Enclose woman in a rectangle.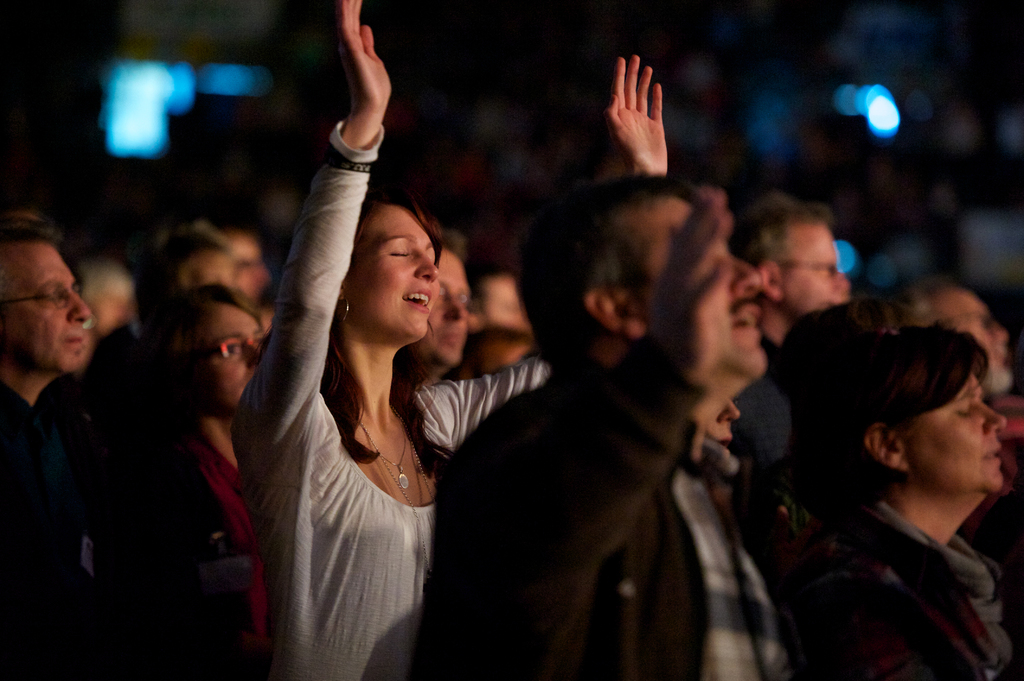
x1=792 y1=330 x2=1023 y2=680.
